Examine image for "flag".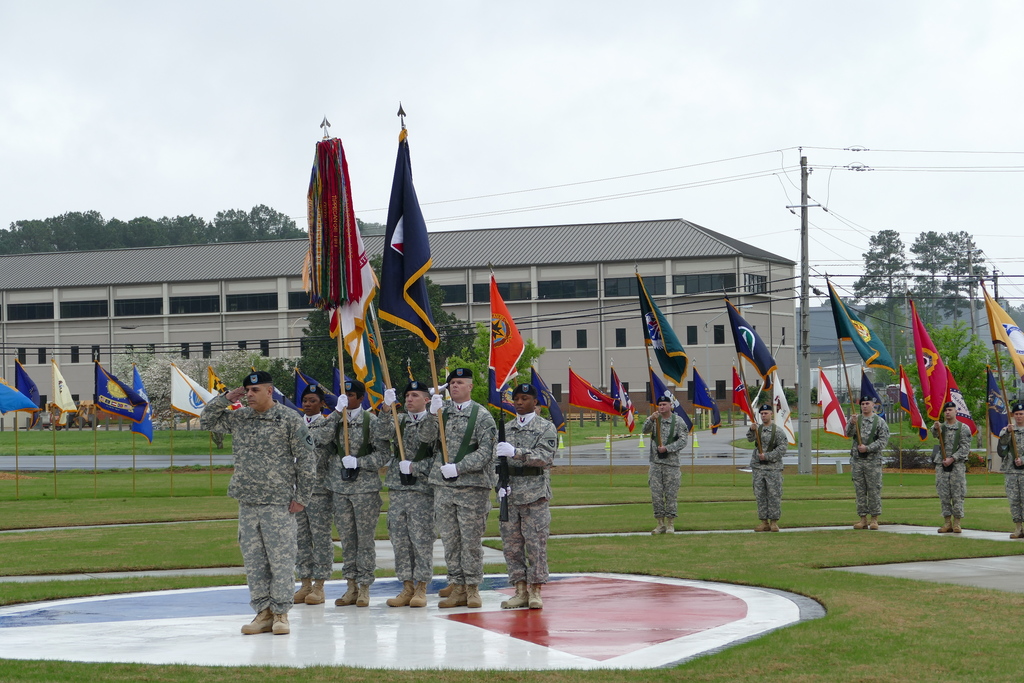
Examination result: (292,119,379,396).
